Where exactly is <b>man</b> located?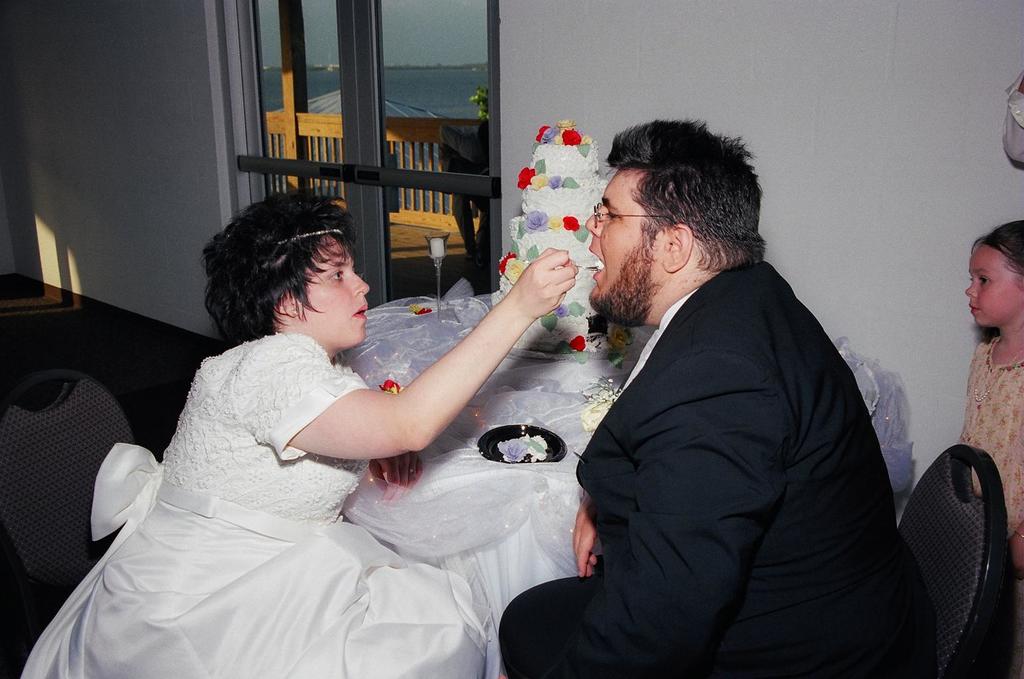
Its bounding box is x1=531, y1=134, x2=942, y2=676.
